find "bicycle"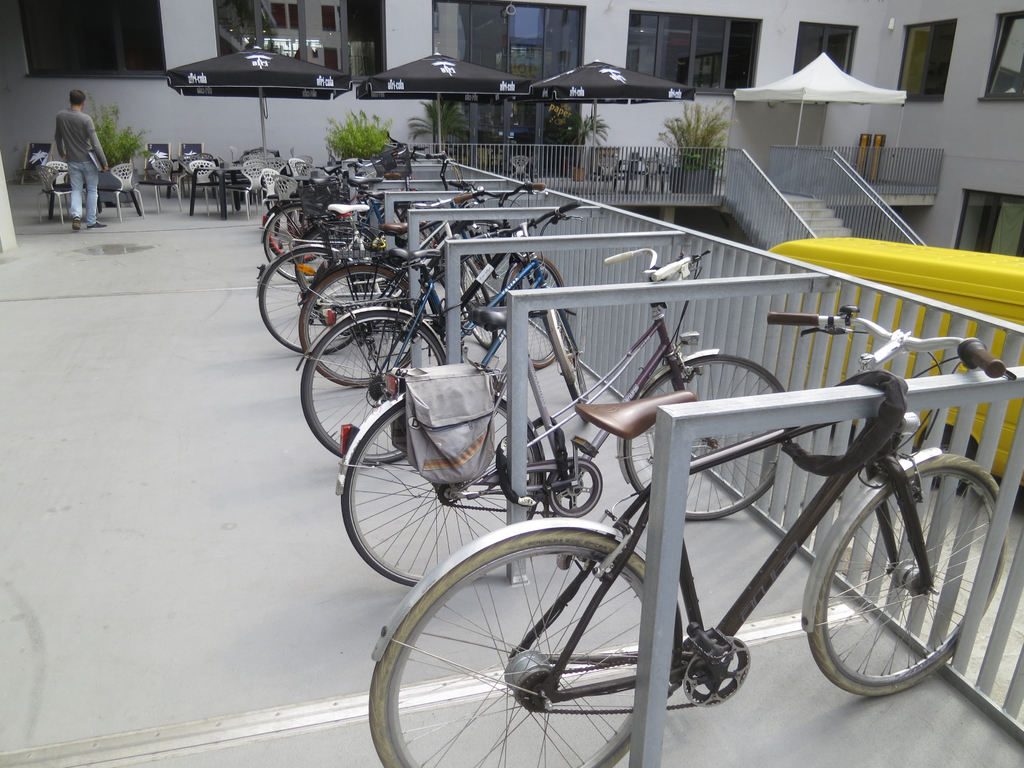
[362, 304, 1020, 767]
